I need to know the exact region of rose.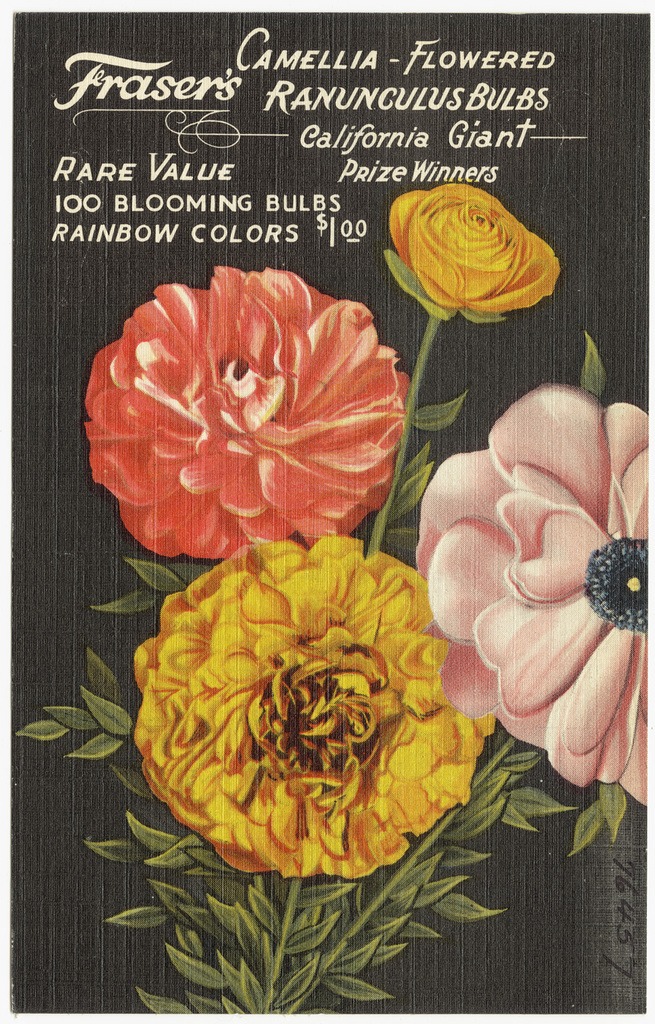
Region: [left=132, top=533, right=499, bottom=880].
